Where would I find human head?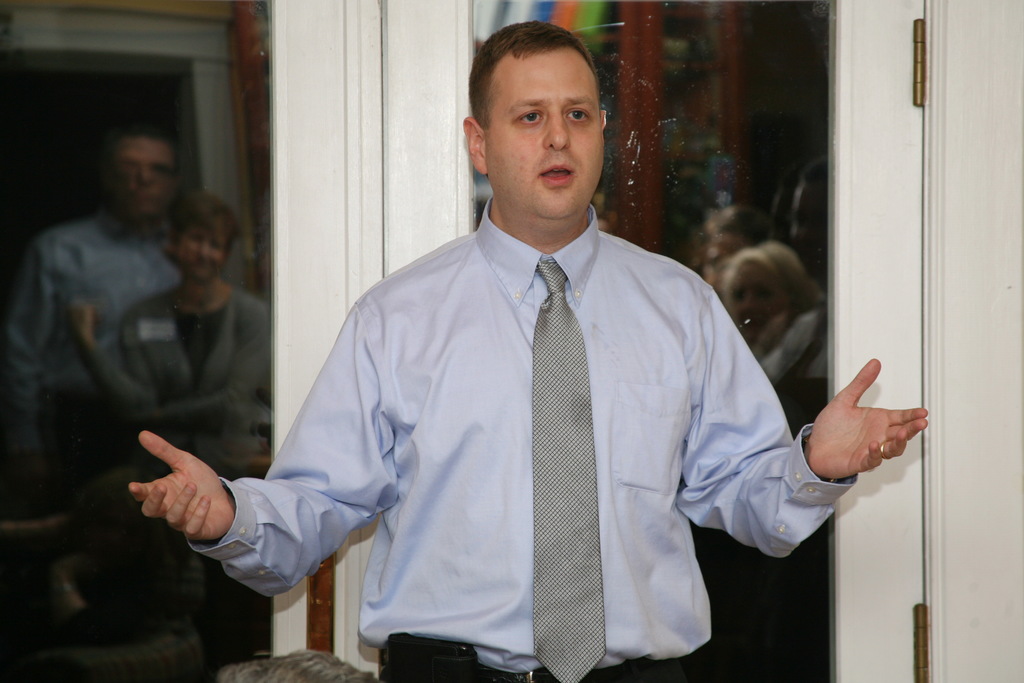
At (462,20,621,227).
